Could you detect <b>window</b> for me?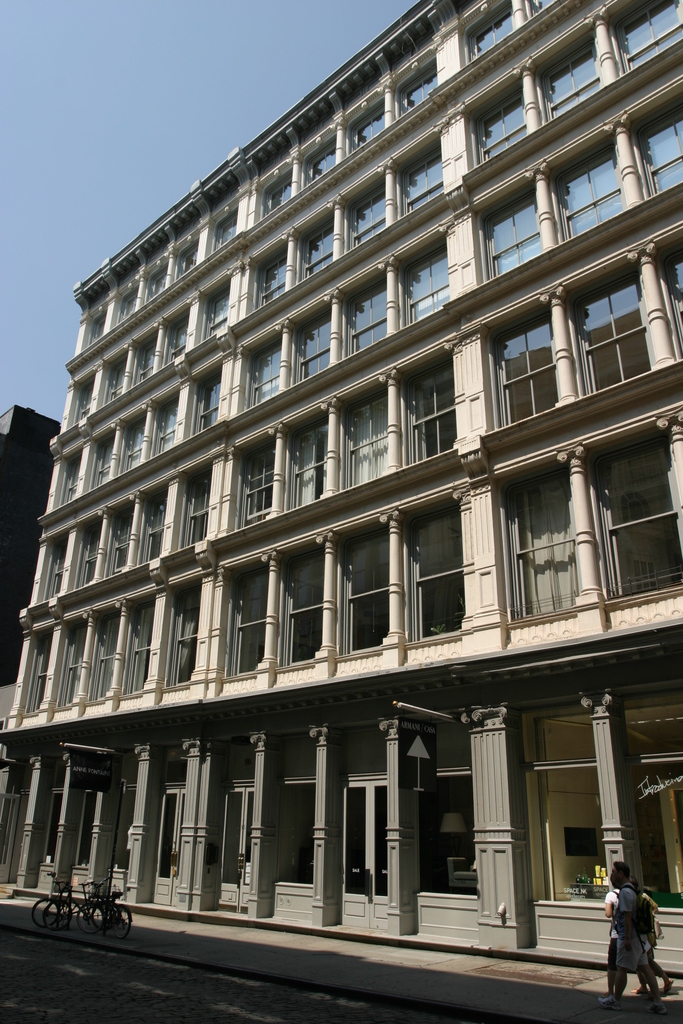
Detection result: [251,250,290,307].
